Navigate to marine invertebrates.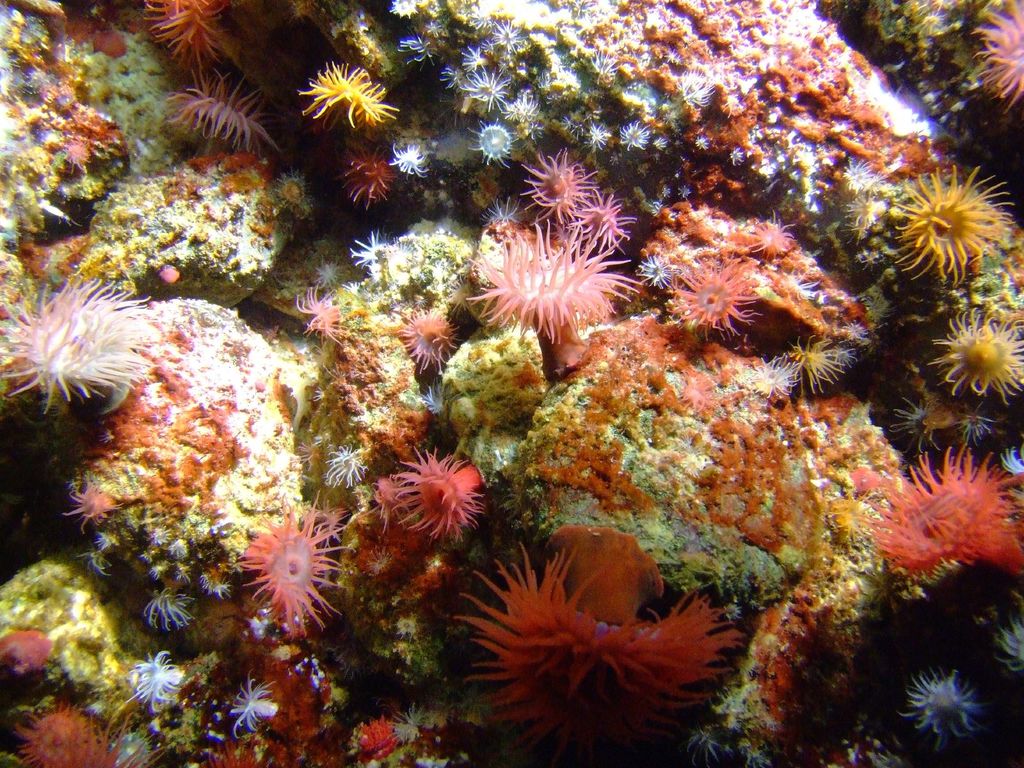
Navigation target: rect(227, 669, 297, 737).
